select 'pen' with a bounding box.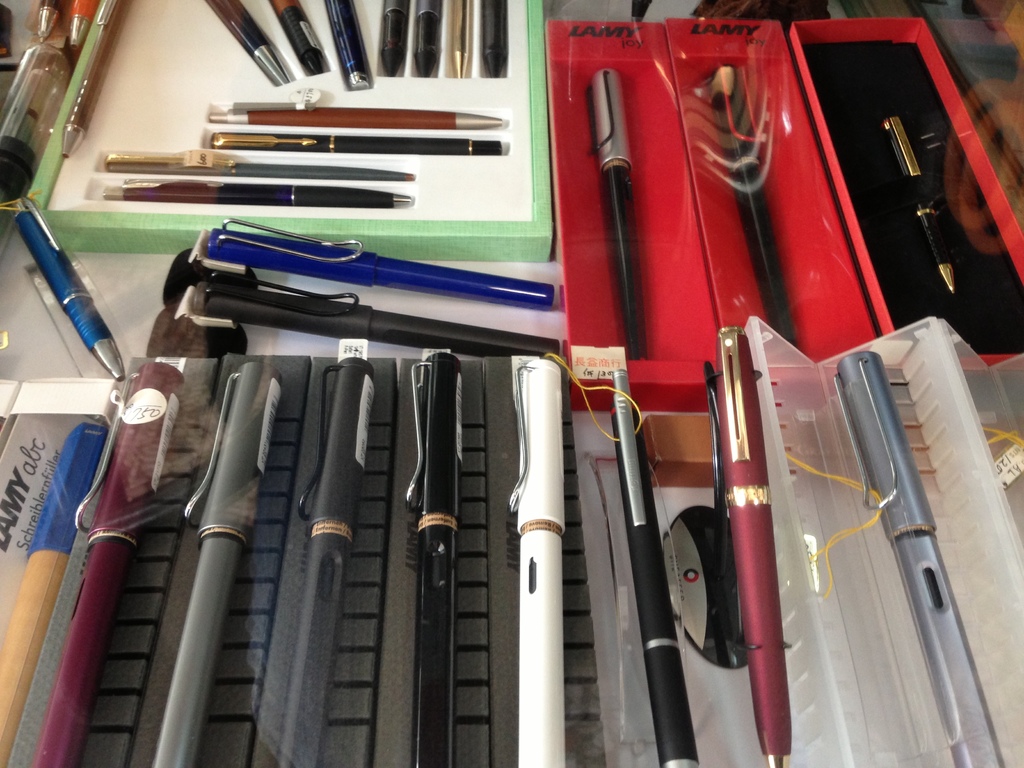
586 60 652 381.
